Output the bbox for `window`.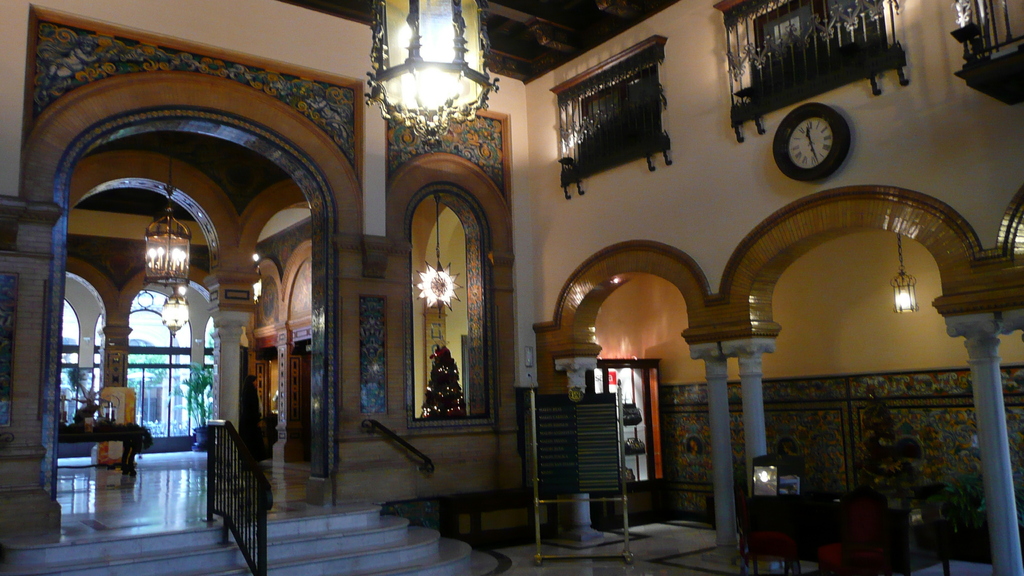
590/360/676/481.
